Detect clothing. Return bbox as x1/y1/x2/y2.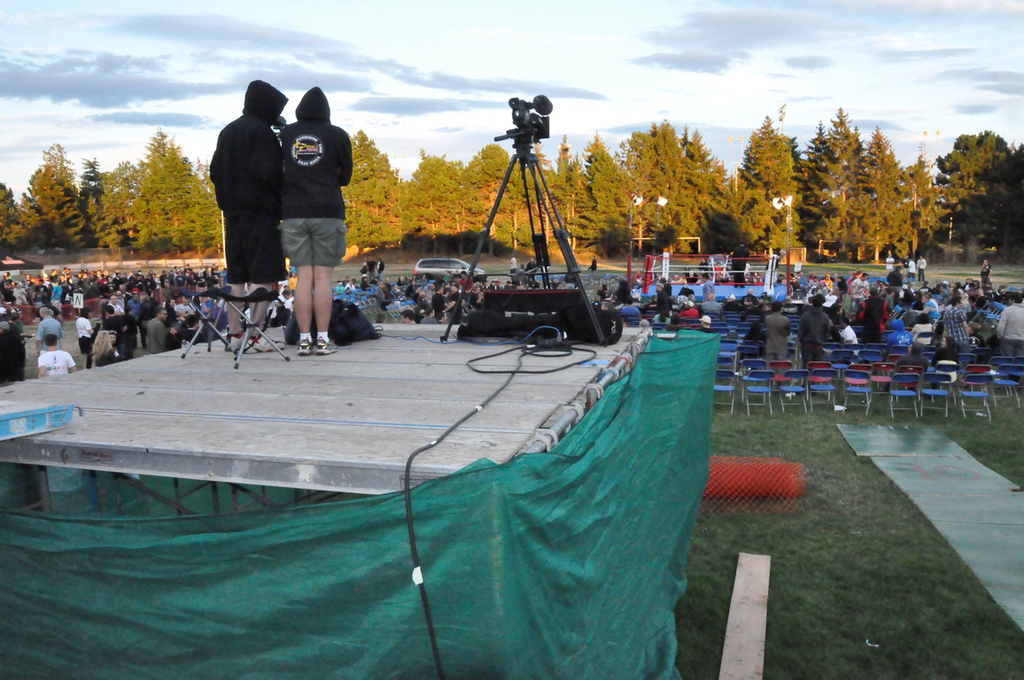
885/253/895/274.
